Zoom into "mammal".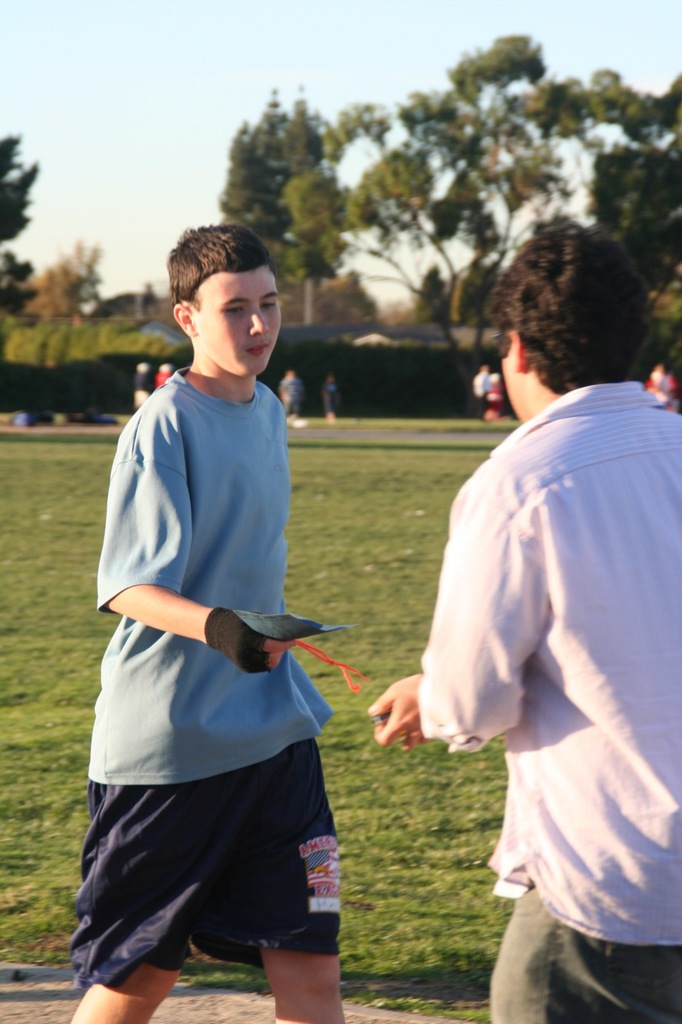
Zoom target: (132, 361, 150, 412).
